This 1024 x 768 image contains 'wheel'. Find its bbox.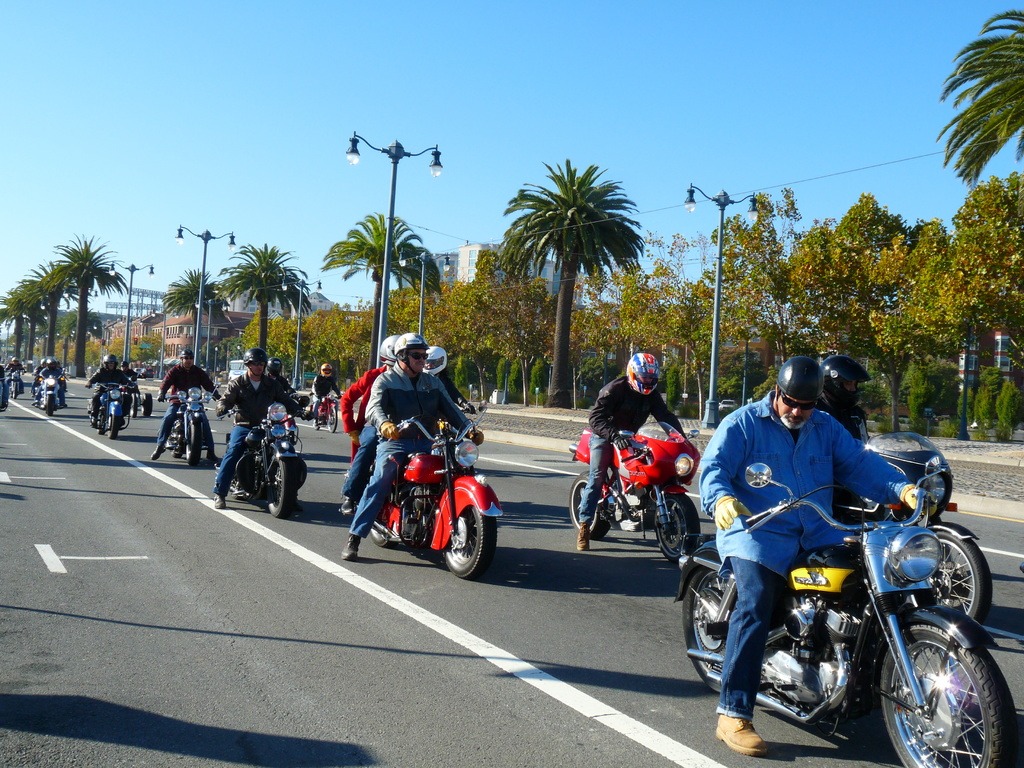
locate(651, 490, 700, 563).
